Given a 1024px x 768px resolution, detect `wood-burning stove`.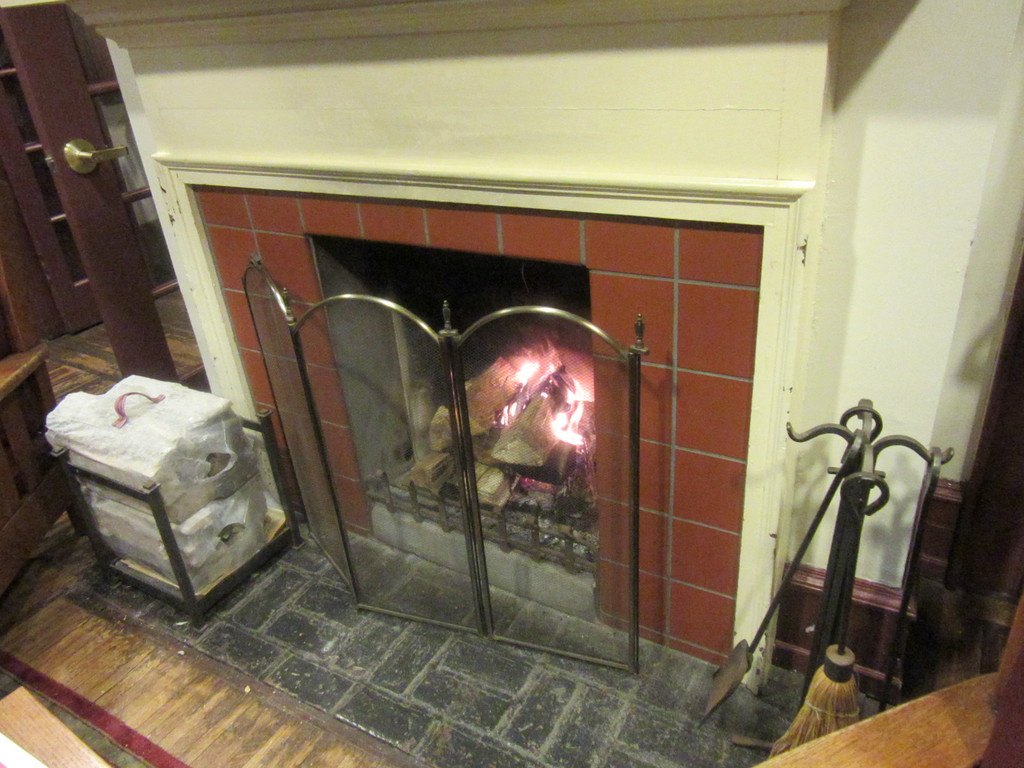
pyautogui.locateOnScreen(306, 234, 596, 623).
